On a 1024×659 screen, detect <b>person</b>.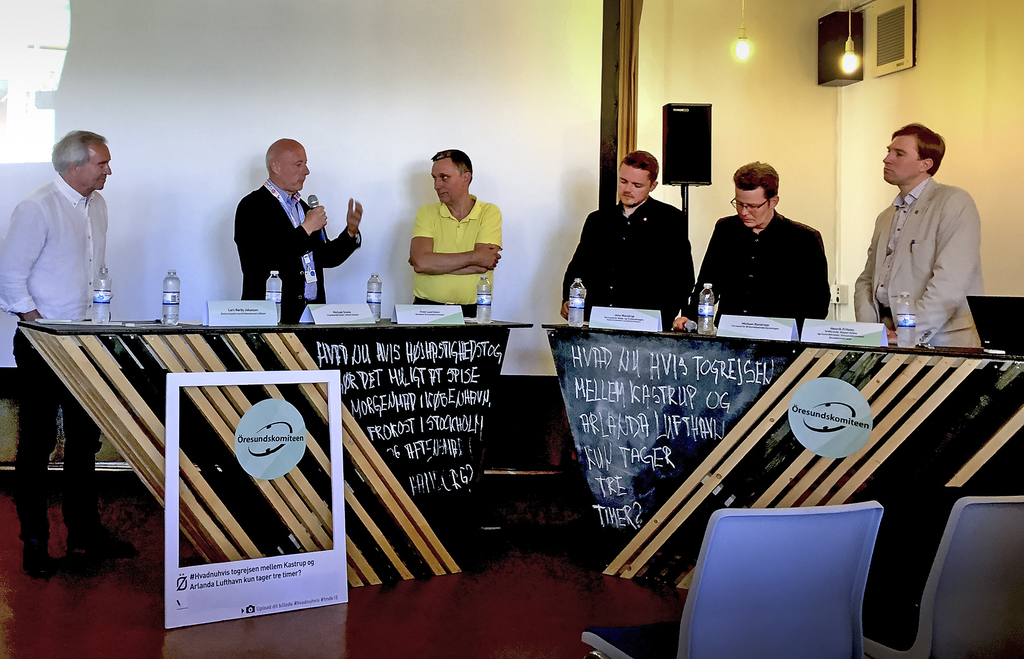
select_region(853, 118, 988, 346).
